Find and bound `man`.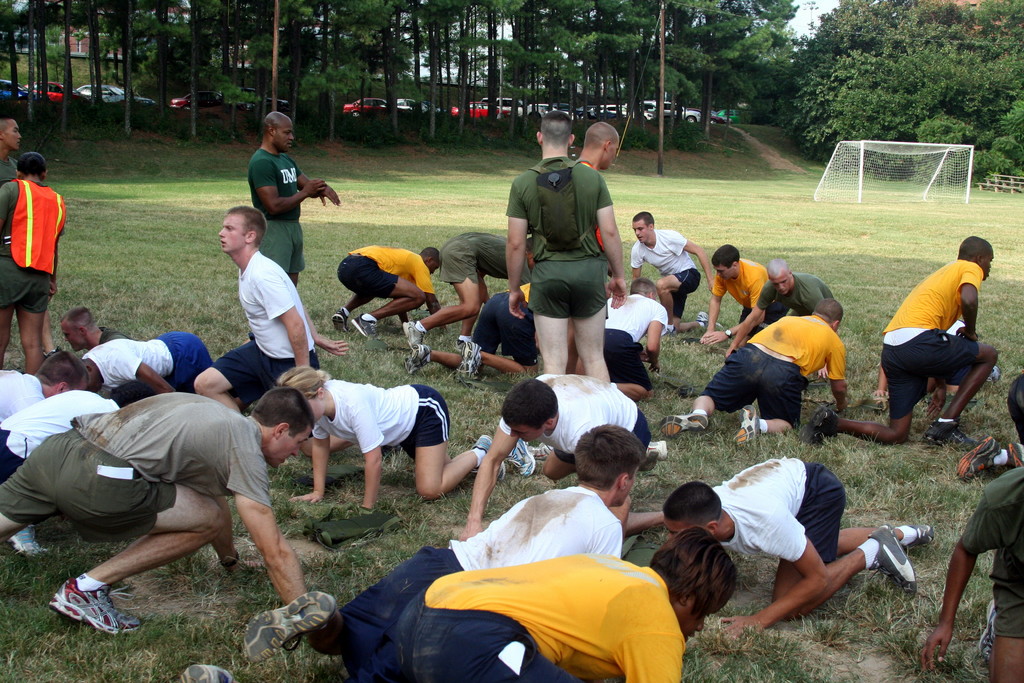
Bound: Rect(246, 109, 342, 289).
